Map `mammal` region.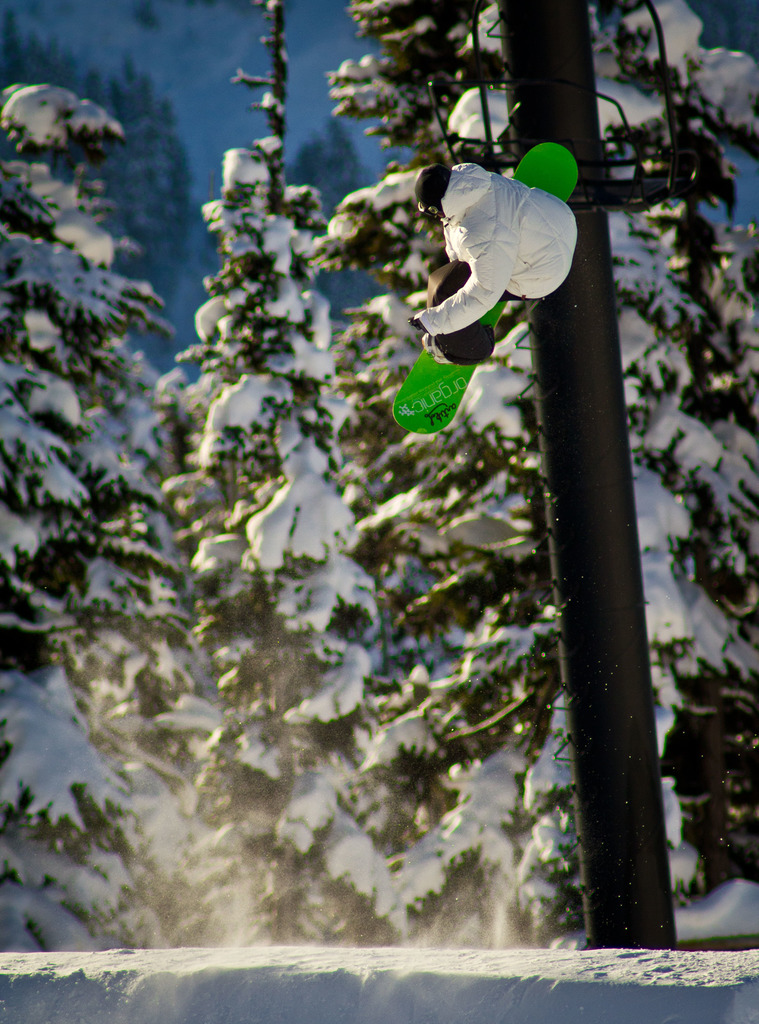
Mapped to box(405, 160, 575, 372).
